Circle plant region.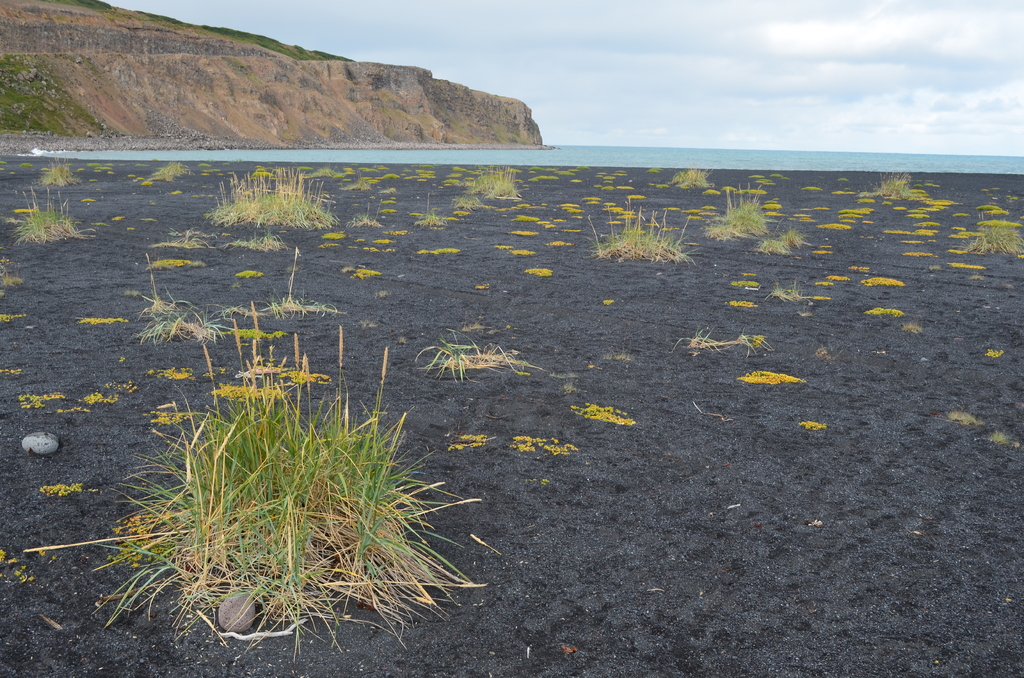
Region: [591, 197, 697, 261].
